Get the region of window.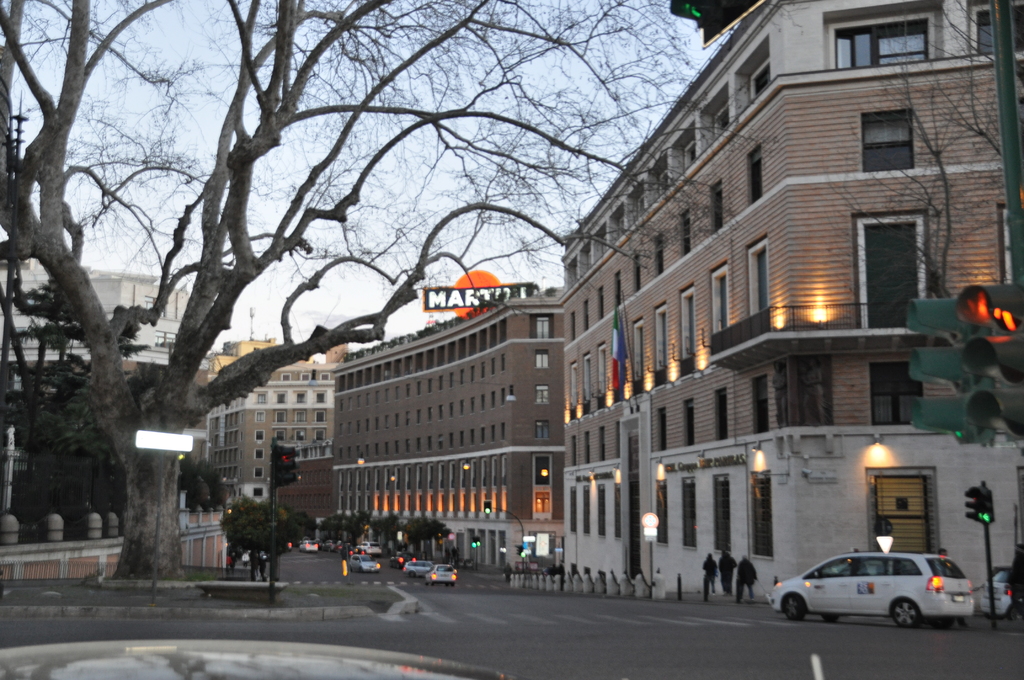
652:235:664:273.
